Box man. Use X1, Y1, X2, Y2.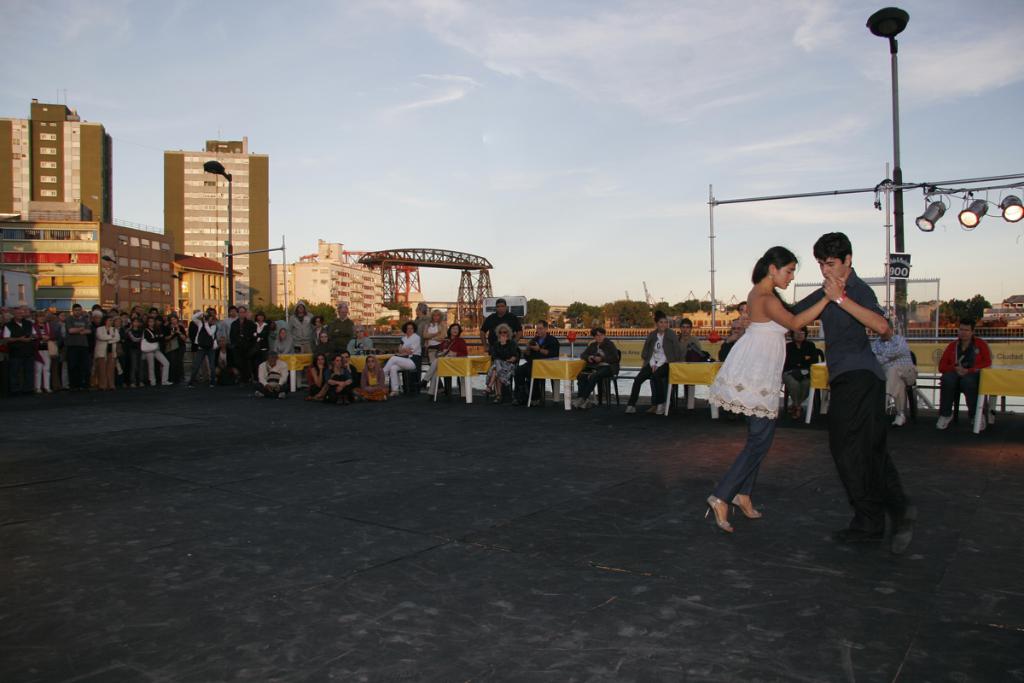
251, 351, 291, 399.
